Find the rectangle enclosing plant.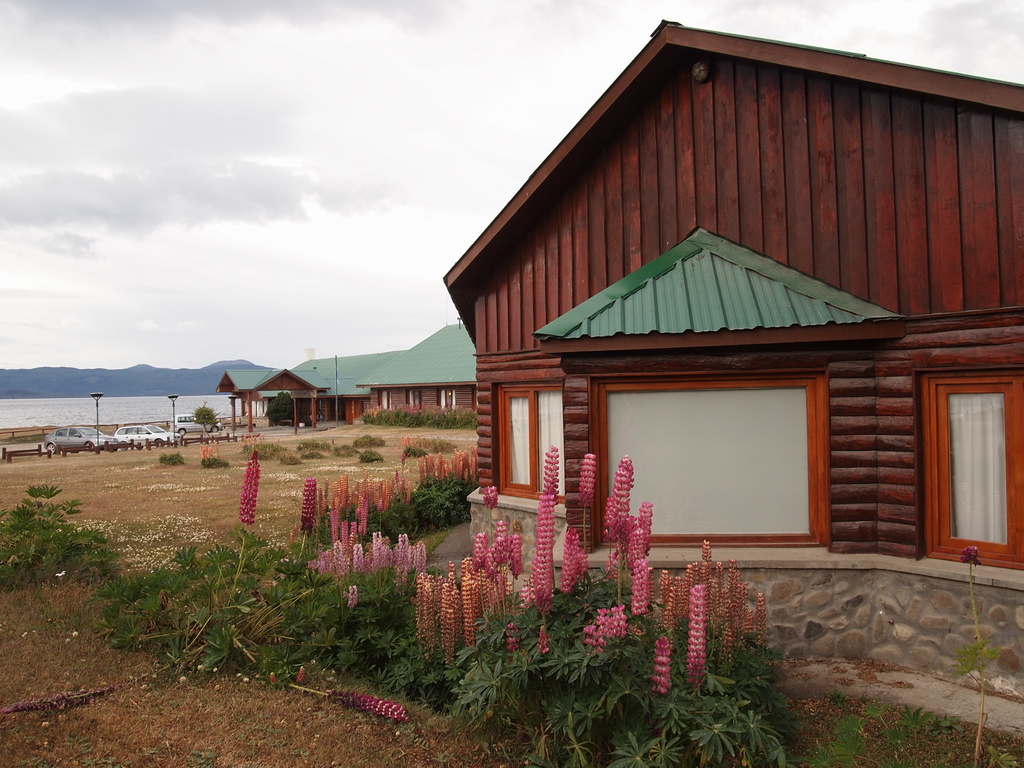
{"left": 396, "top": 442, "right": 441, "bottom": 460}.
